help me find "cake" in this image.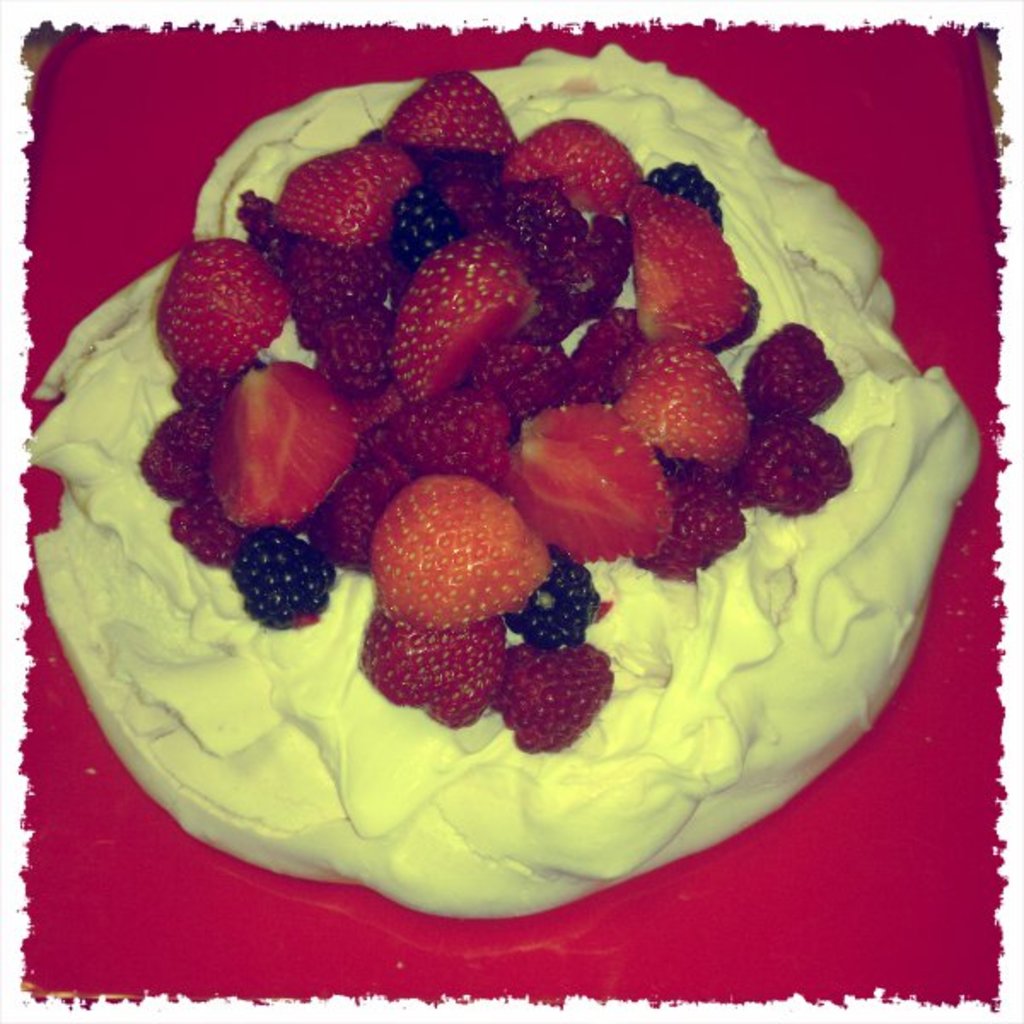
Found it: box=[20, 39, 988, 925].
